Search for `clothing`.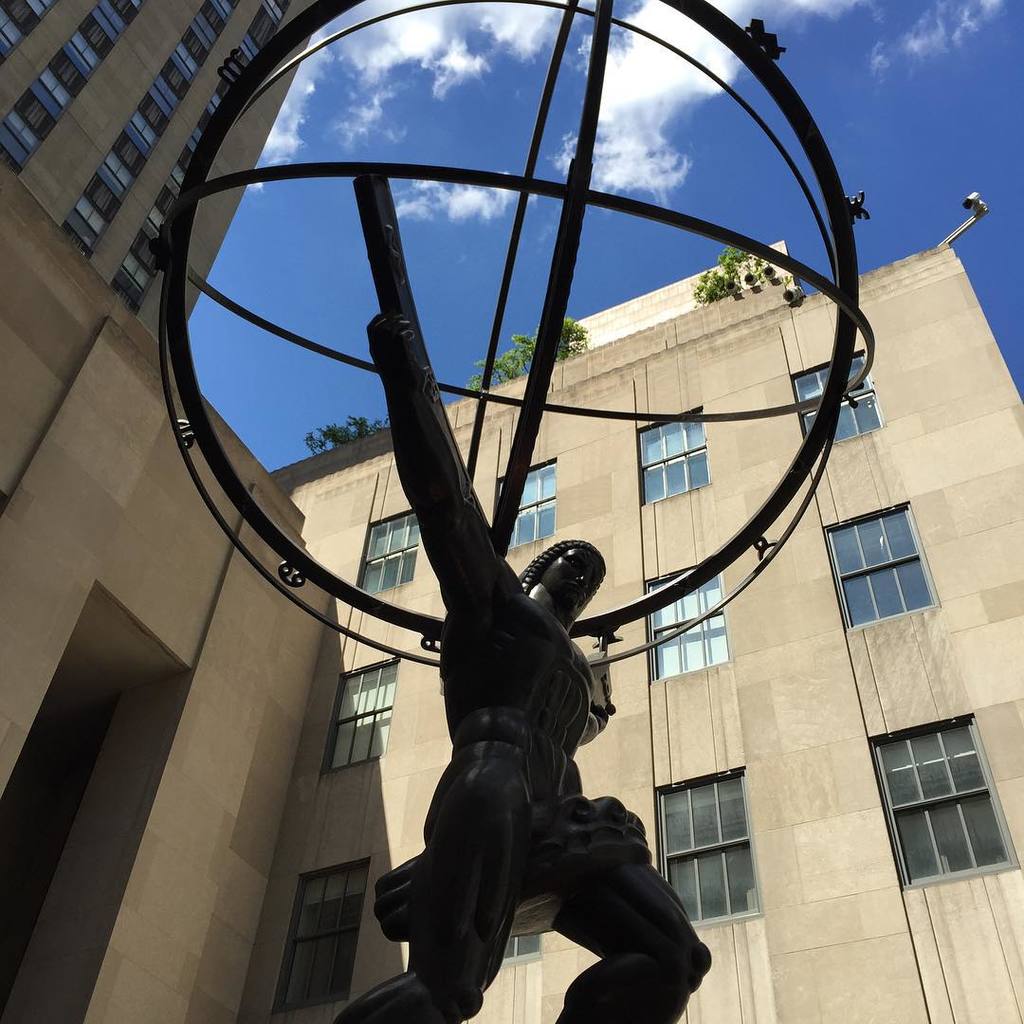
Found at {"x1": 335, "y1": 315, "x2": 704, "y2": 1023}.
